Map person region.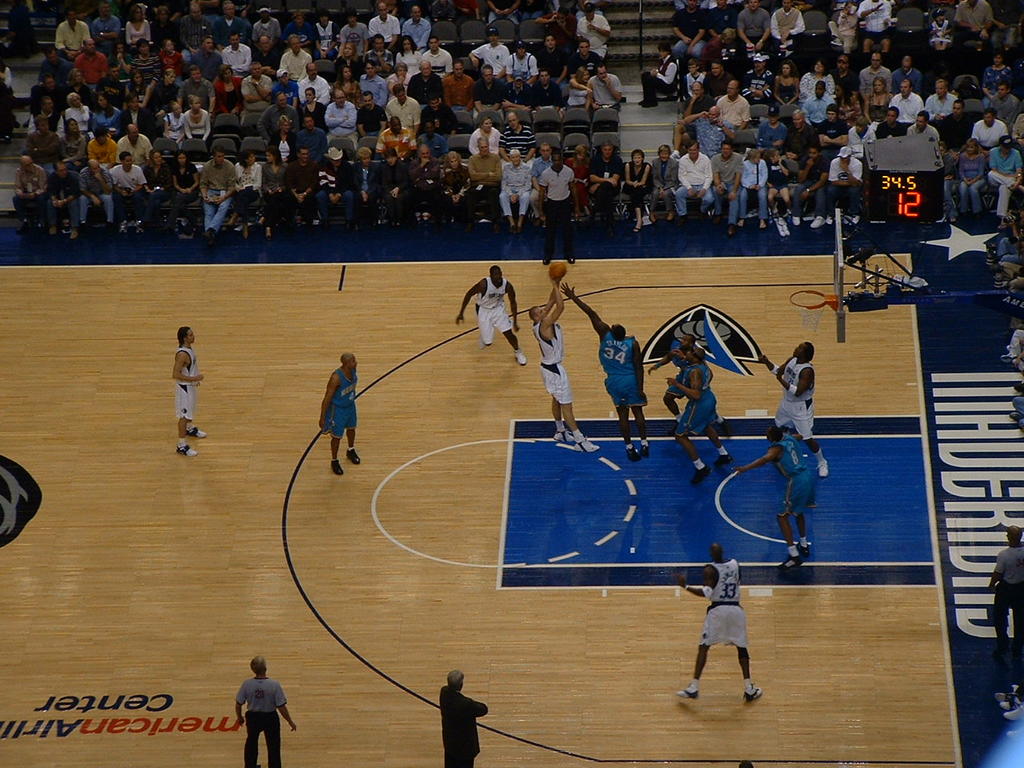
Mapped to bbox=[786, 107, 816, 159].
